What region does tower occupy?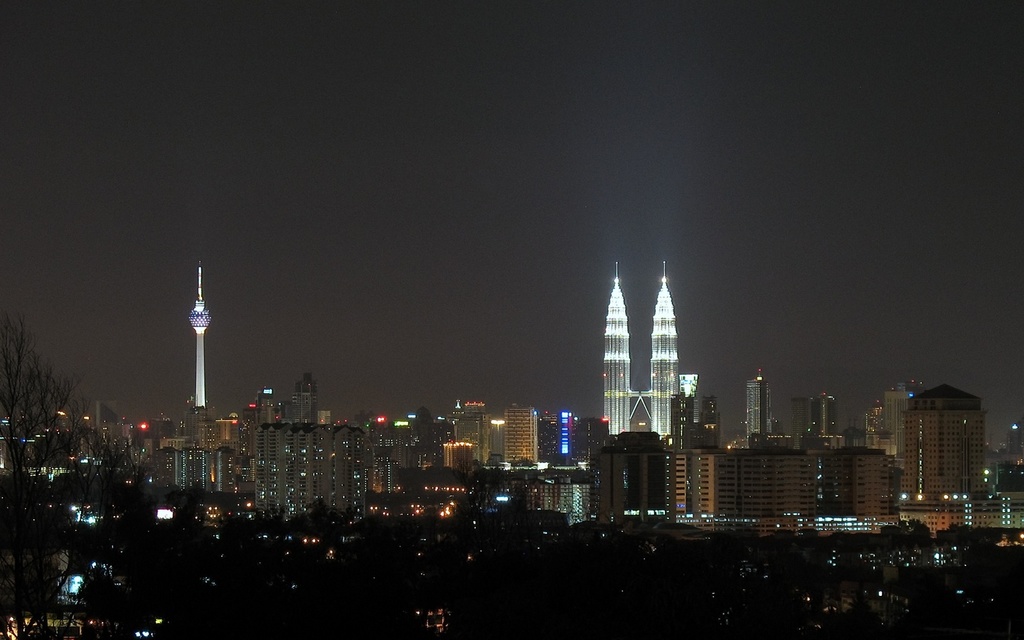
box=[188, 261, 206, 410].
